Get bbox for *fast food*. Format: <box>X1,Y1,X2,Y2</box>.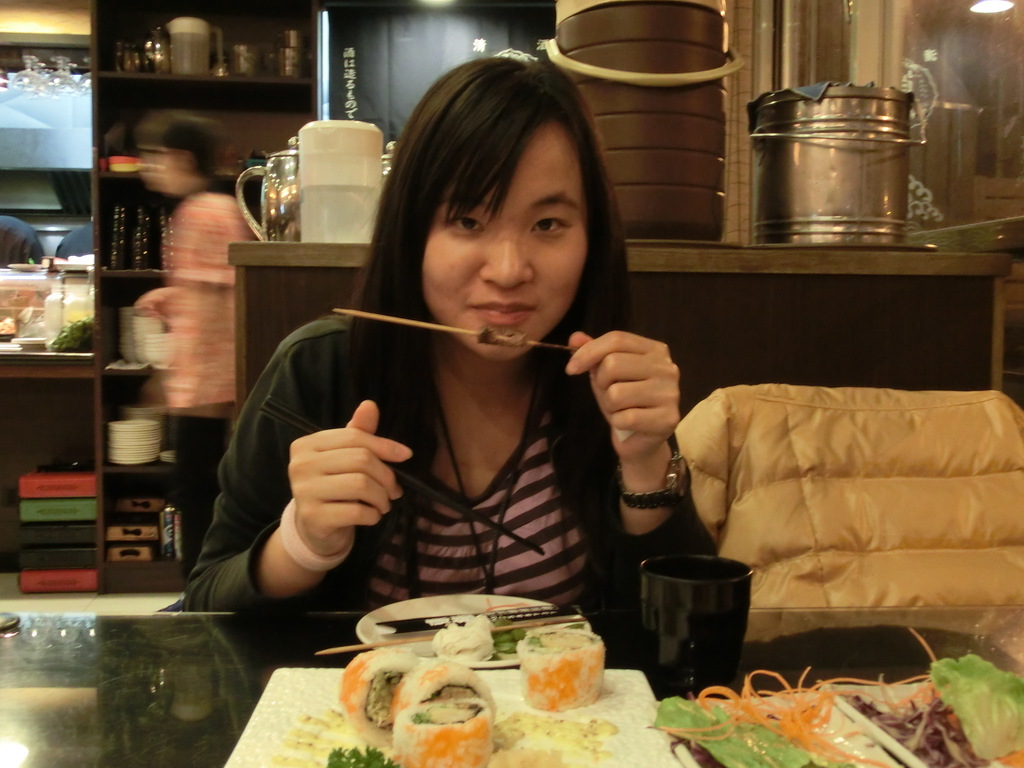
<box>812,637,1023,767</box>.
